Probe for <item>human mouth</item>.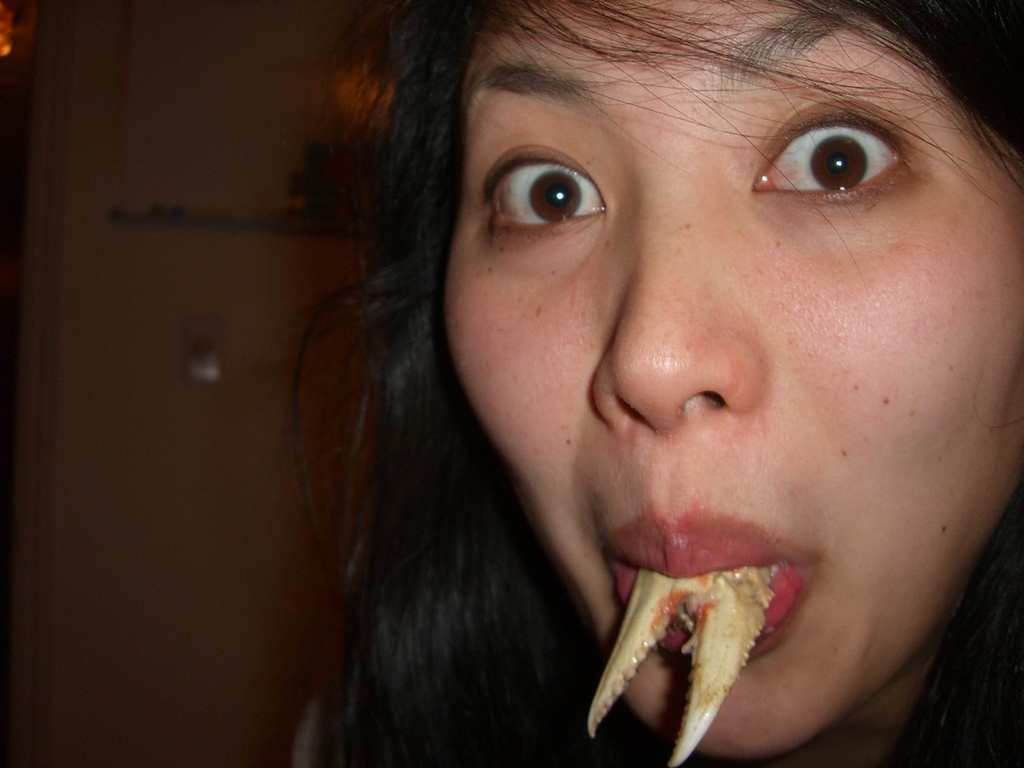
Probe result: bbox=[582, 532, 858, 679].
